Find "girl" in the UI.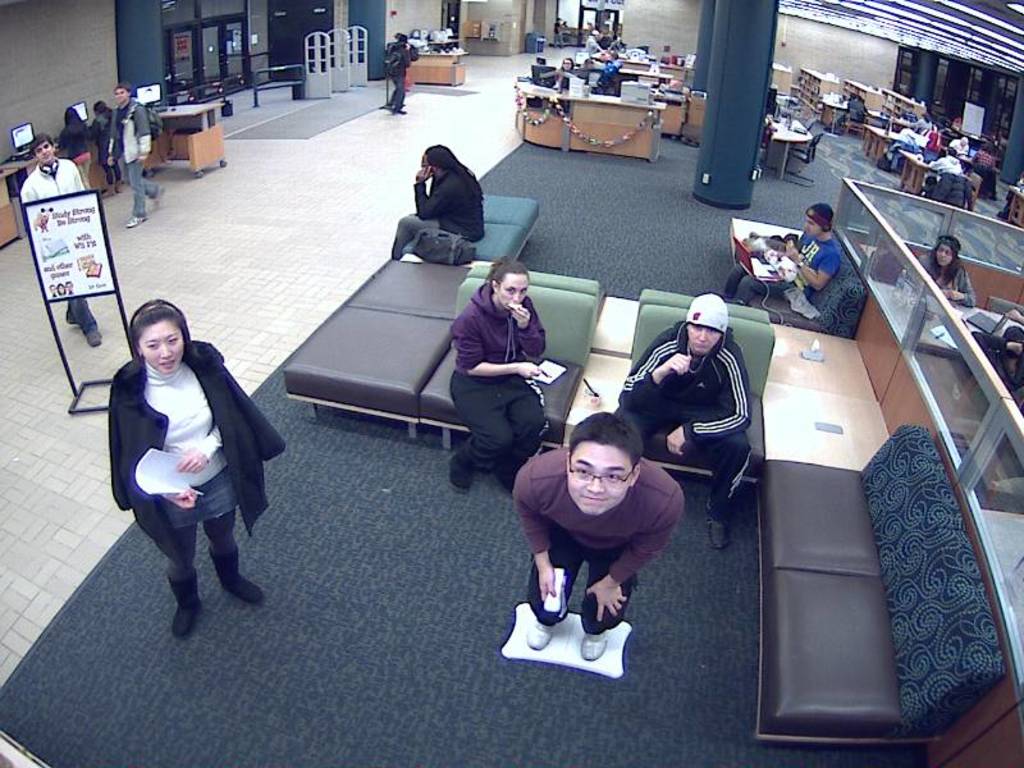
UI element at bbox=[59, 109, 97, 184].
